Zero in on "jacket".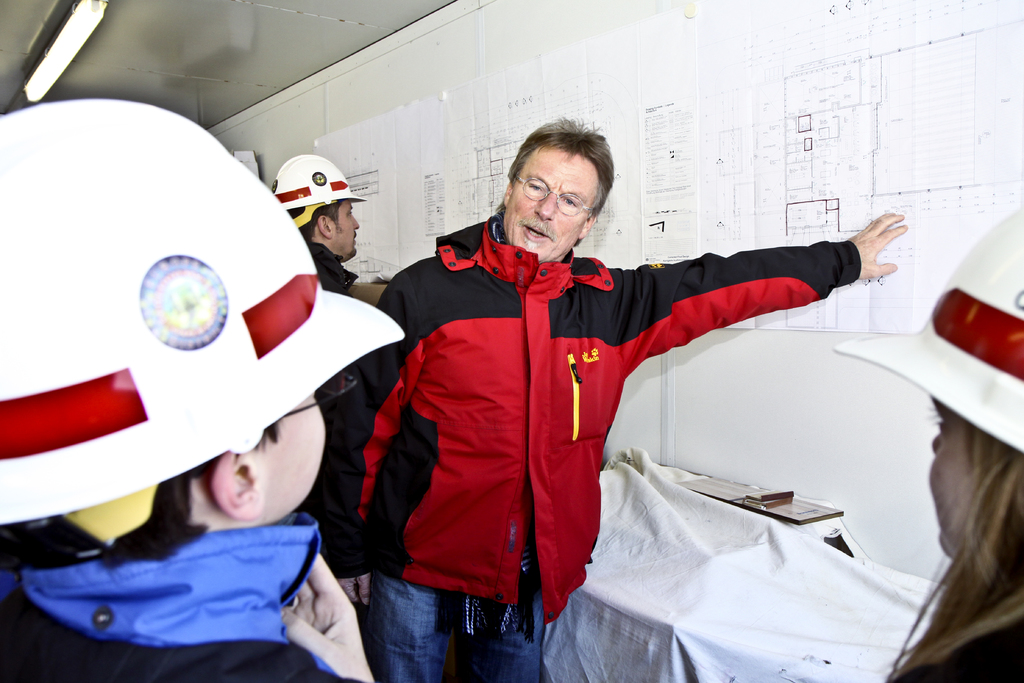
Zeroed in: 346:131:861:656.
